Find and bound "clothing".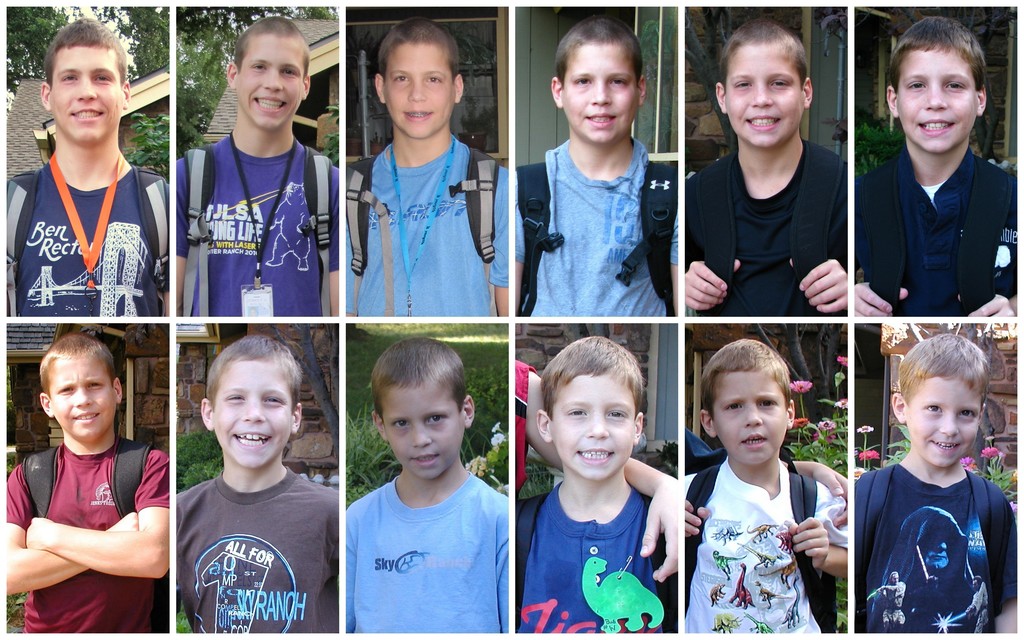
Bound: [x1=350, y1=135, x2=516, y2=325].
